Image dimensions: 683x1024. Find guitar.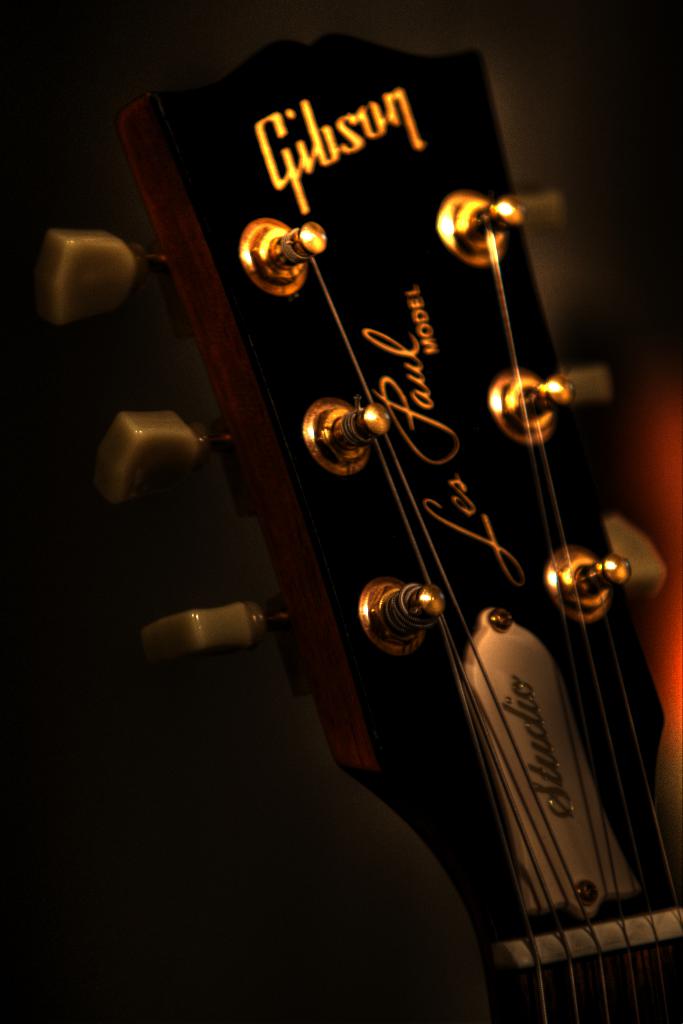
region(26, 19, 682, 1023).
